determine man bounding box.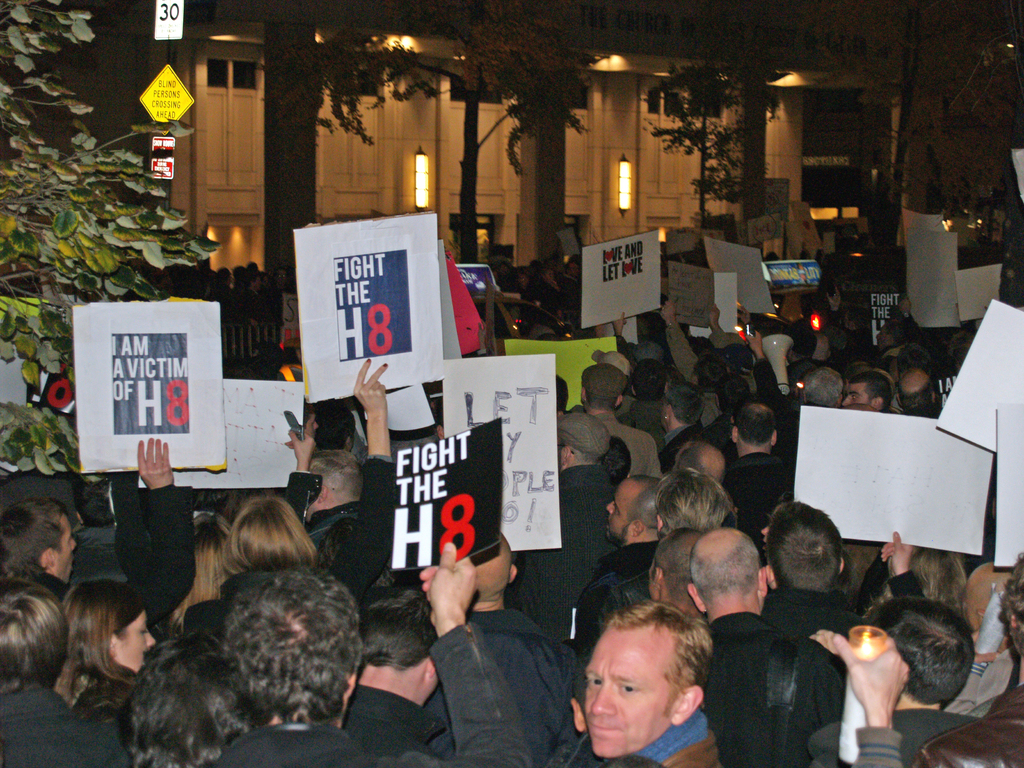
Determined: Rect(422, 534, 584, 767).
